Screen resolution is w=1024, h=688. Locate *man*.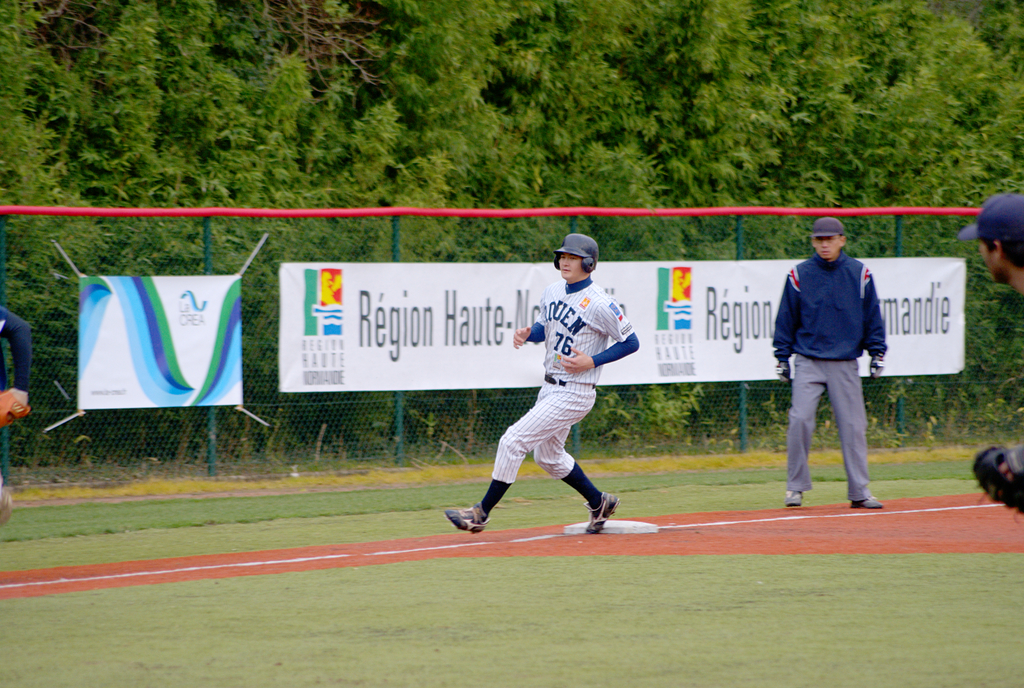
locate(0, 289, 31, 558).
